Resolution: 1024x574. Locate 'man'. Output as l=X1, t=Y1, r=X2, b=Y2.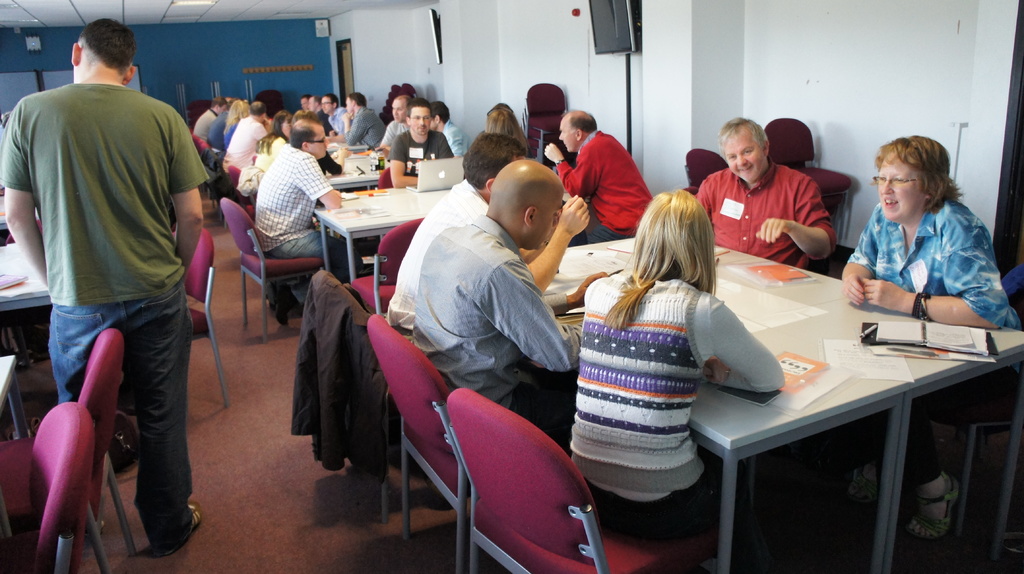
l=409, t=161, r=615, b=435.
